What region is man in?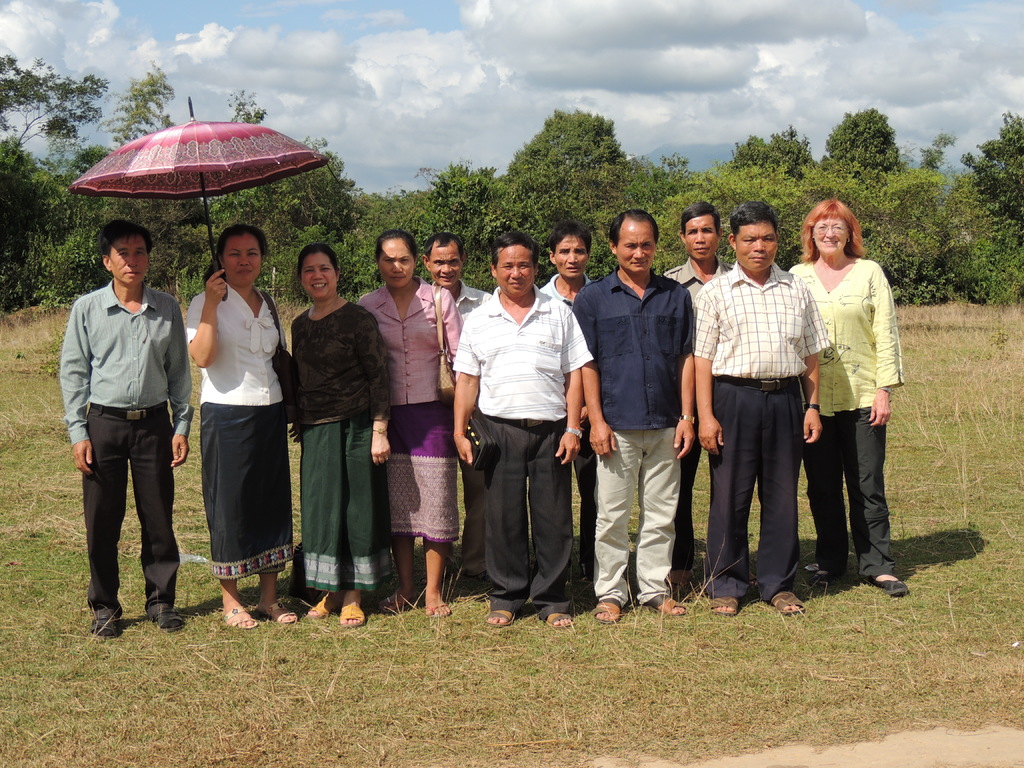
bbox=[59, 216, 193, 627].
